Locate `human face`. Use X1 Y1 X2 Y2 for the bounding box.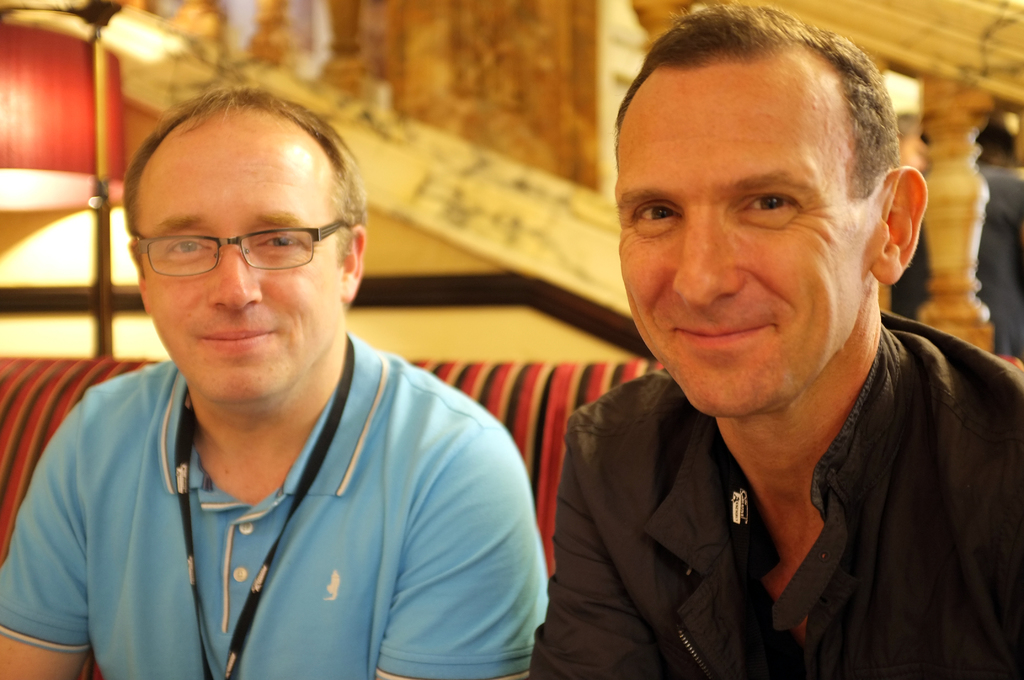
612 56 867 401.
